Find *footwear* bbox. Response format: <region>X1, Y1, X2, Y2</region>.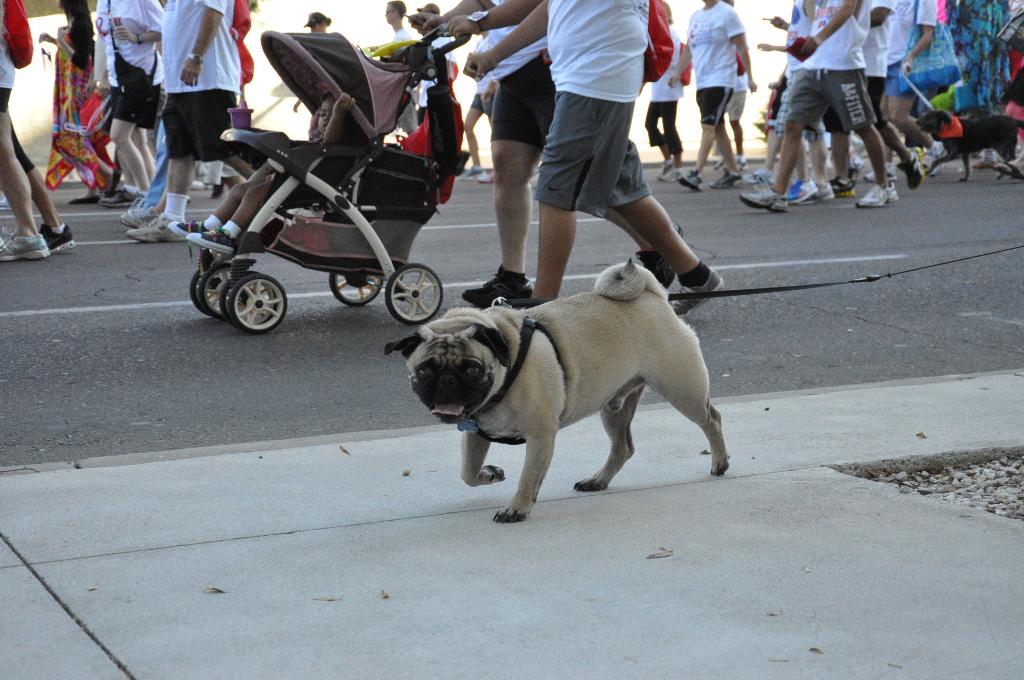
<region>748, 166, 776, 182</region>.
